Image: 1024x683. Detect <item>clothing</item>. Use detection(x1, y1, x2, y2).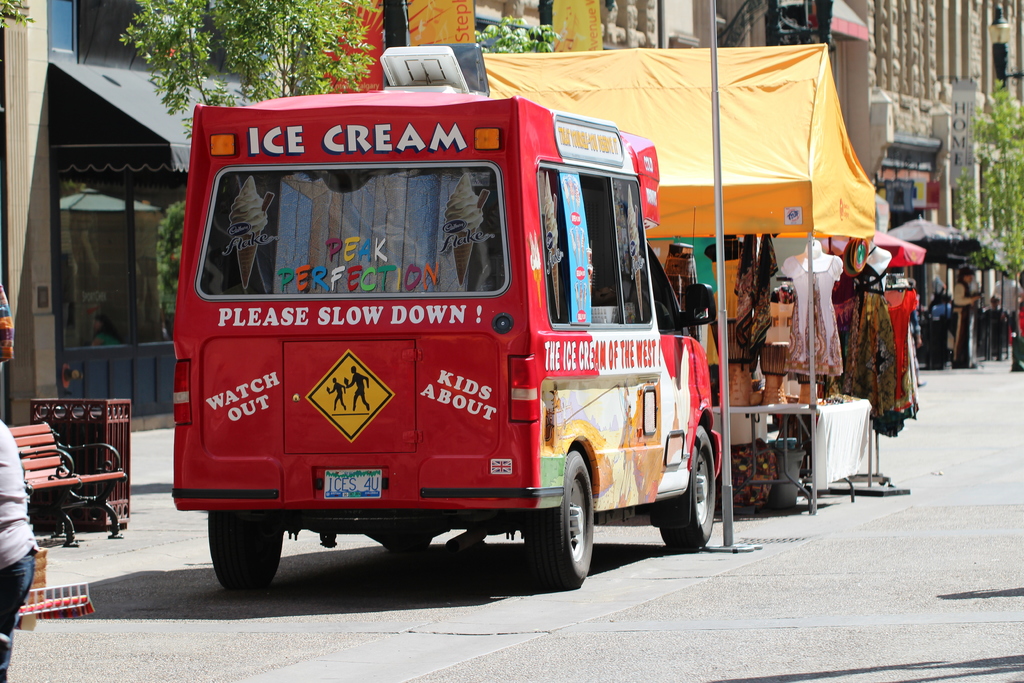
detection(0, 413, 38, 682).
